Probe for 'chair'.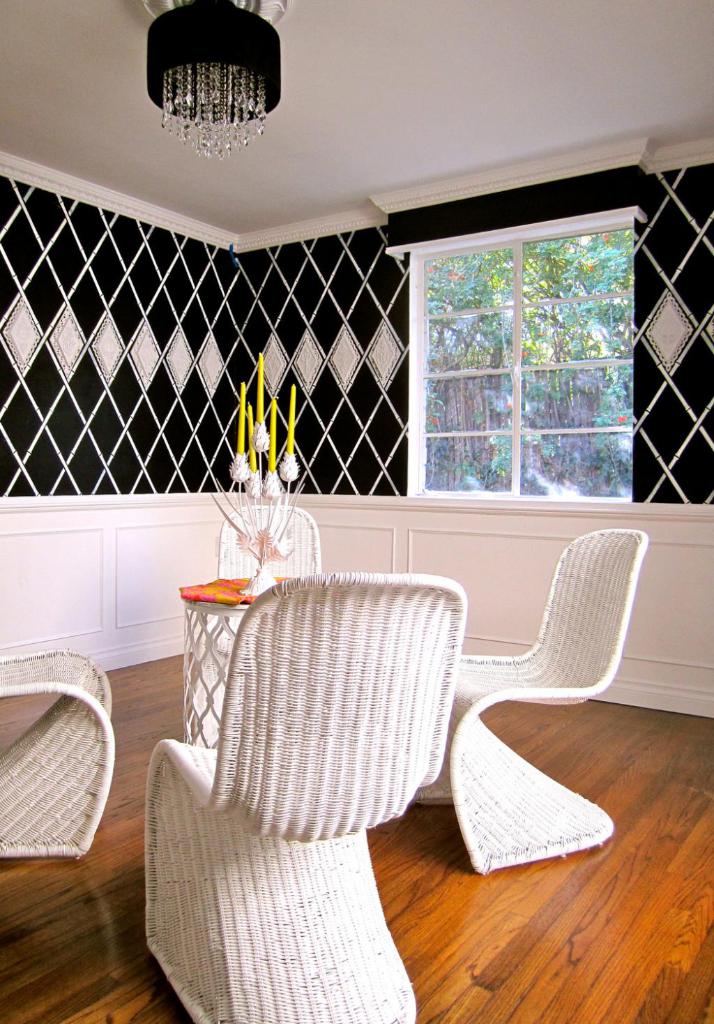
Probe result: Rect(214, 502, 321, 578).
